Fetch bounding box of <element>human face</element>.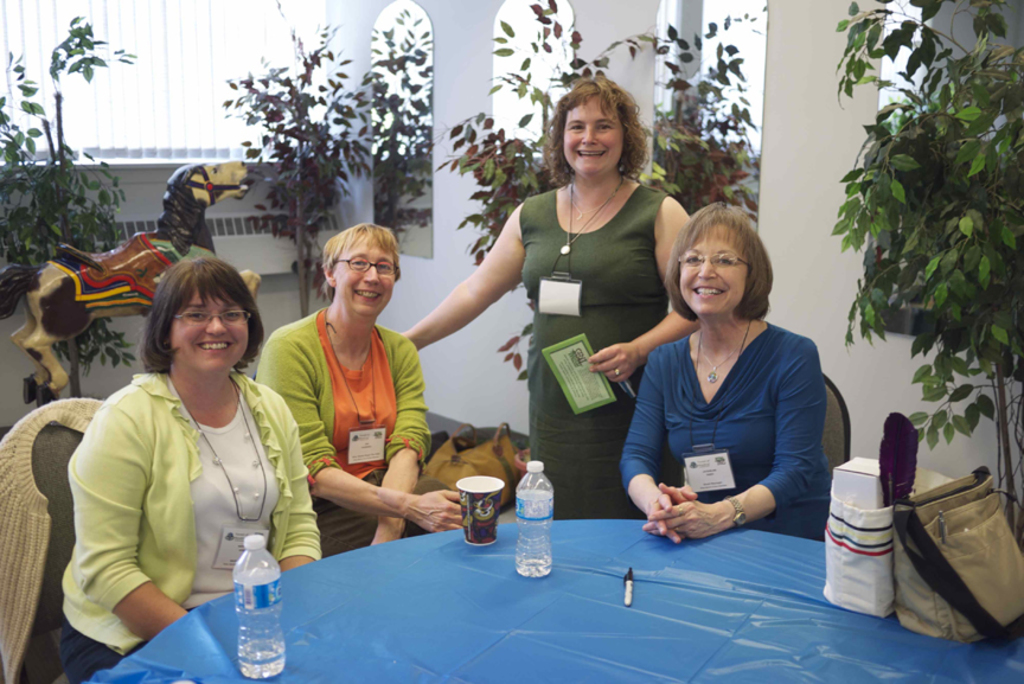
Bbox: 680/229/745/313.
